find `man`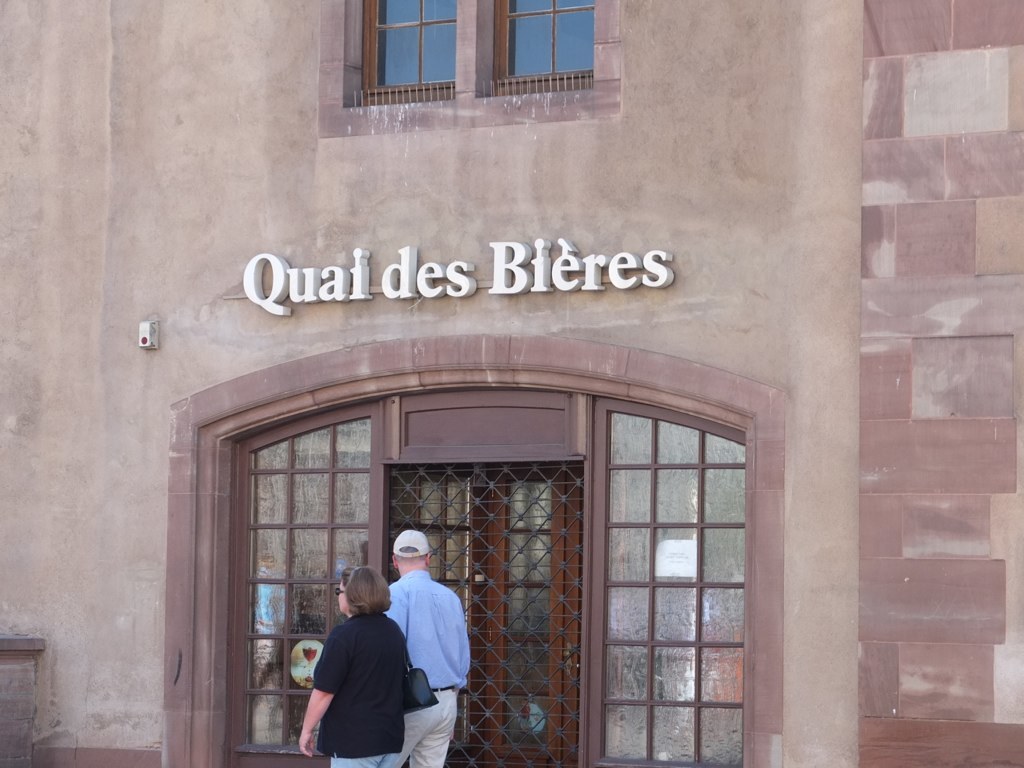
region(377, 529, 475, 767)
